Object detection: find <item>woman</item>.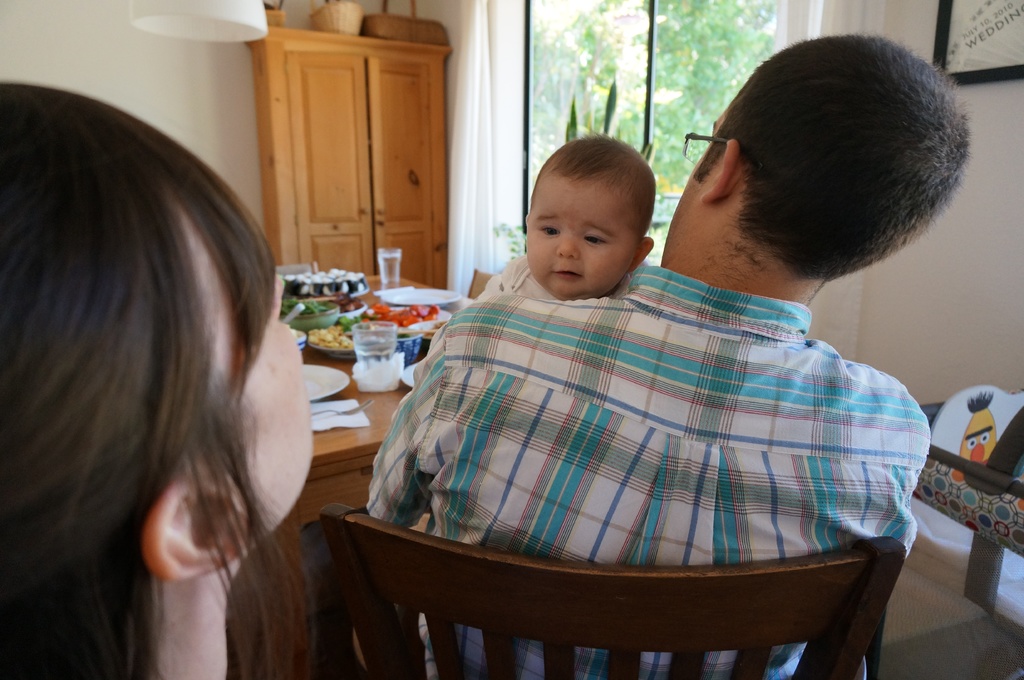
select_region(10, 59, 346, 679).
